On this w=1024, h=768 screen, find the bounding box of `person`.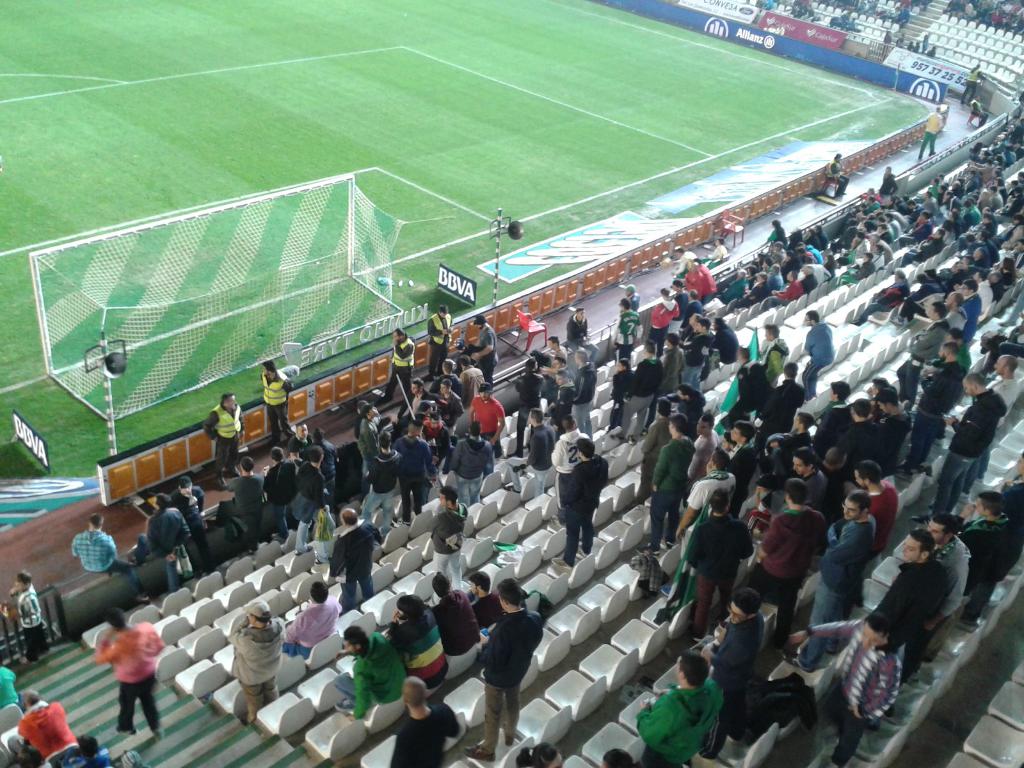
Bounding box: select_region(76, 517, 148, 604).
